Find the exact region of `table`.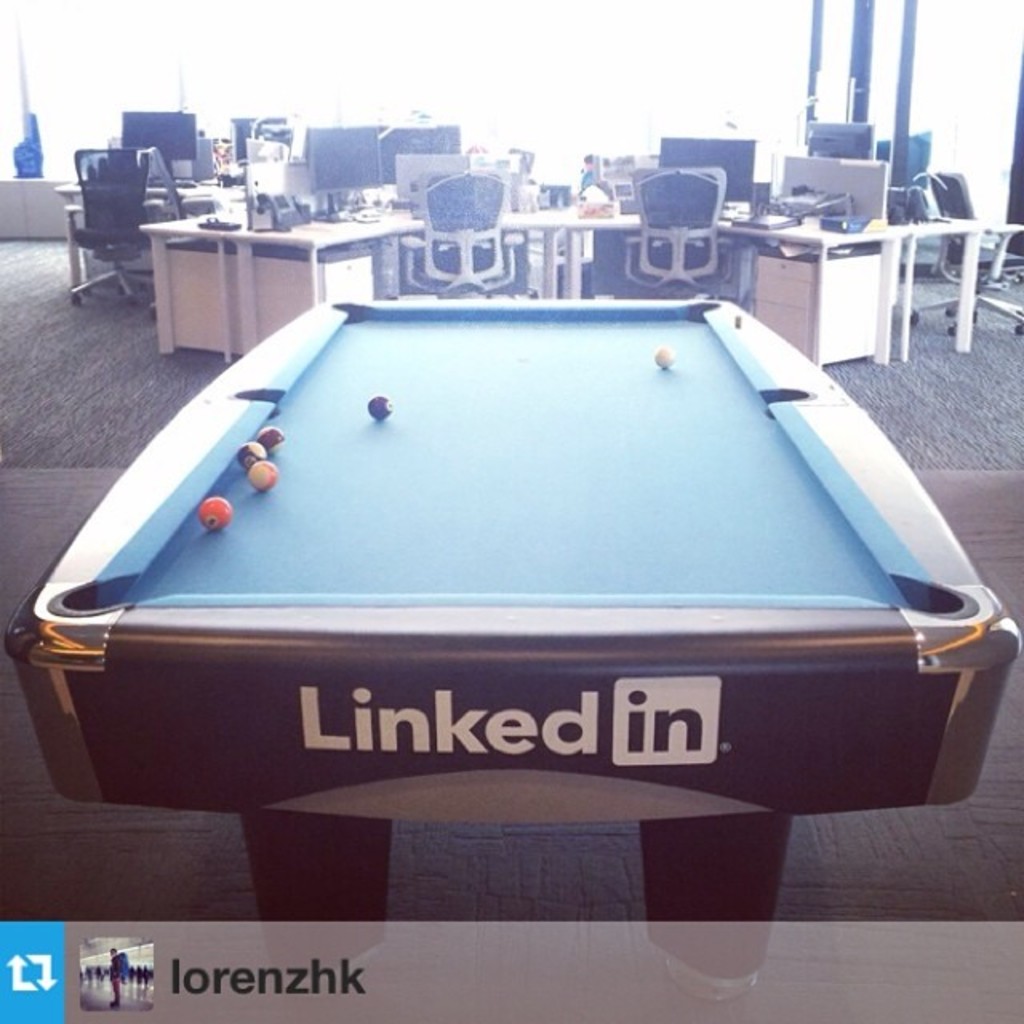
Exact region: {"left": 48, "top": 176, "right": 229, "bottom": 293}.
